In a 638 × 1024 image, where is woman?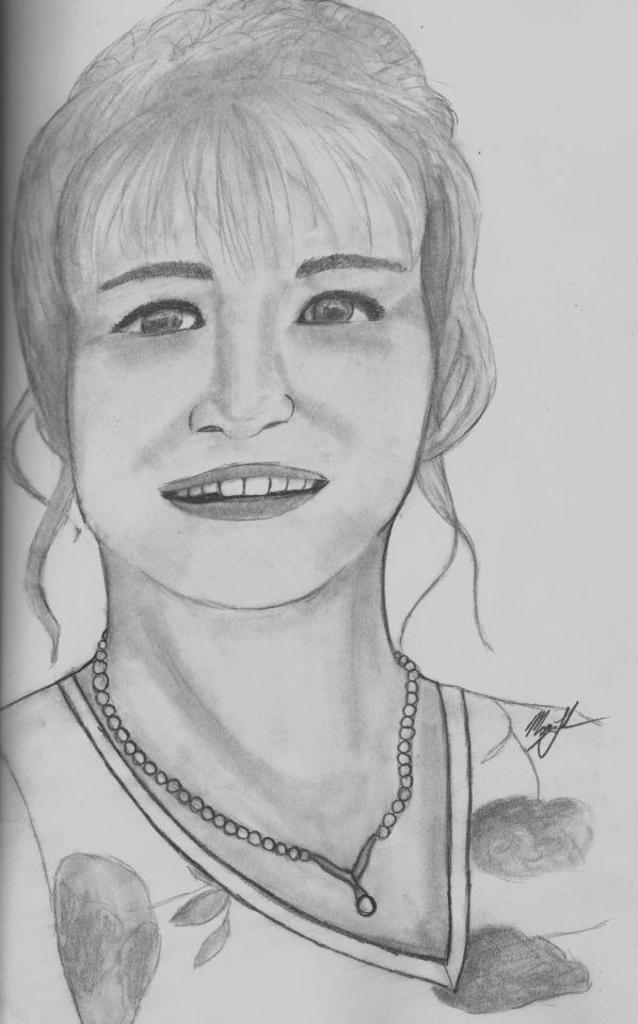
(1, 0, 637, 1023).
